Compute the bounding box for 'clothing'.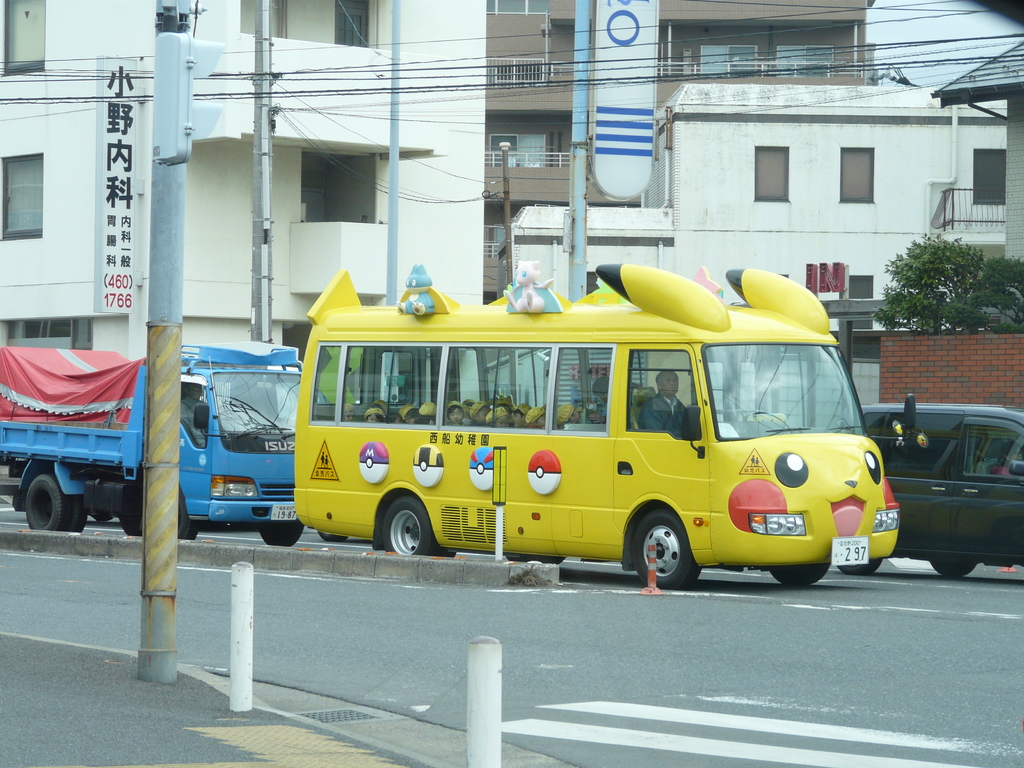
(640, 392, 704, 440).
